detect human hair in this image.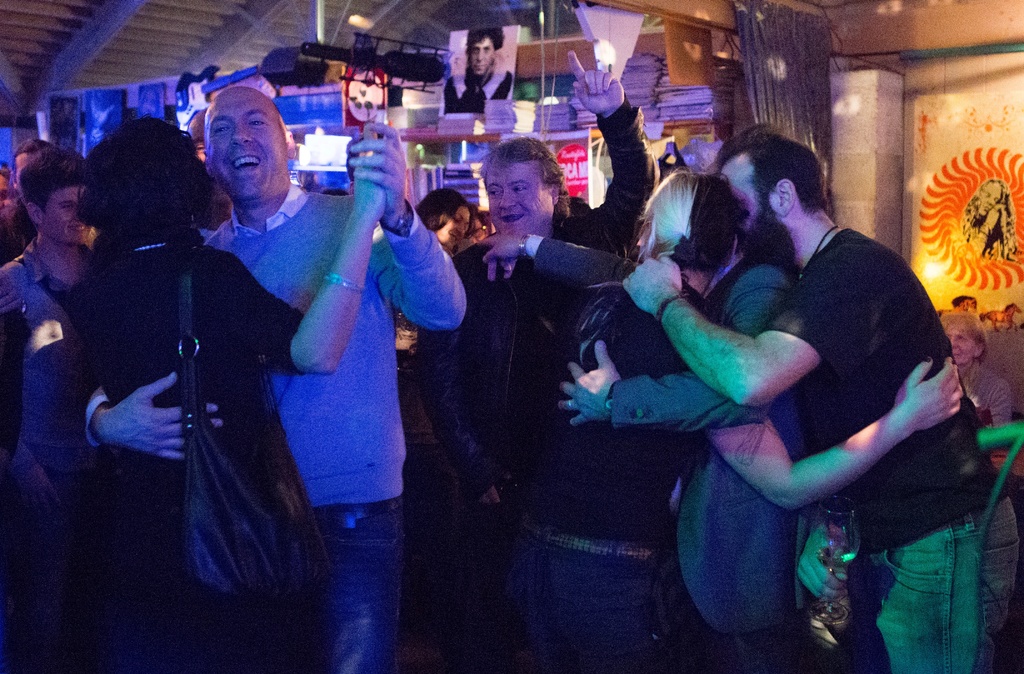
Detection: (x1=478, y1=138, x2=567, y2=232).
